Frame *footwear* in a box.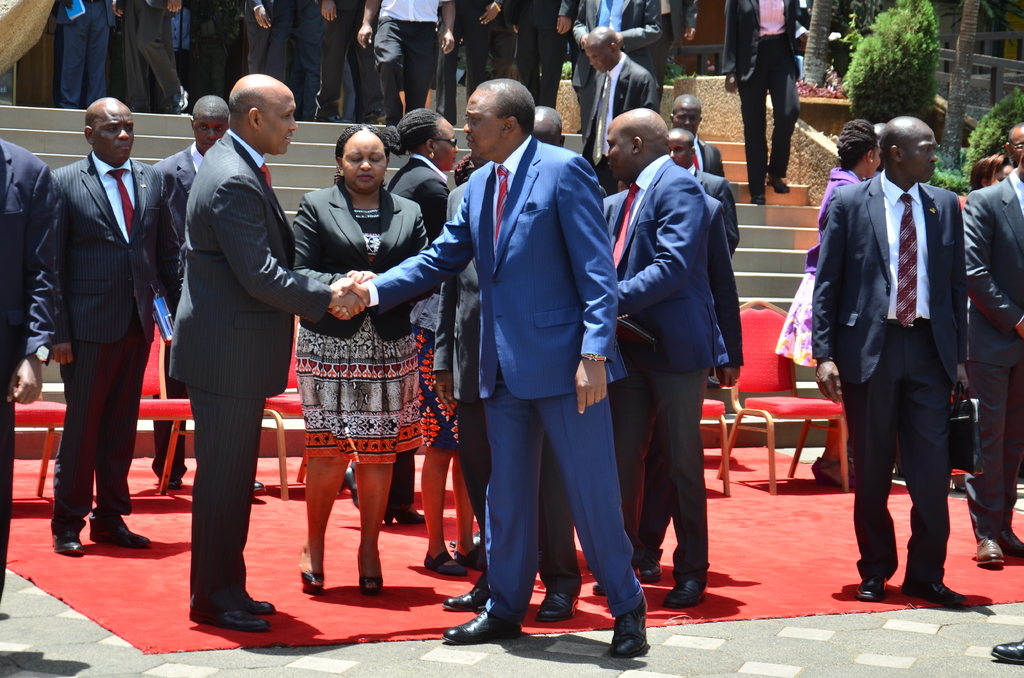
461:542:483:569.
